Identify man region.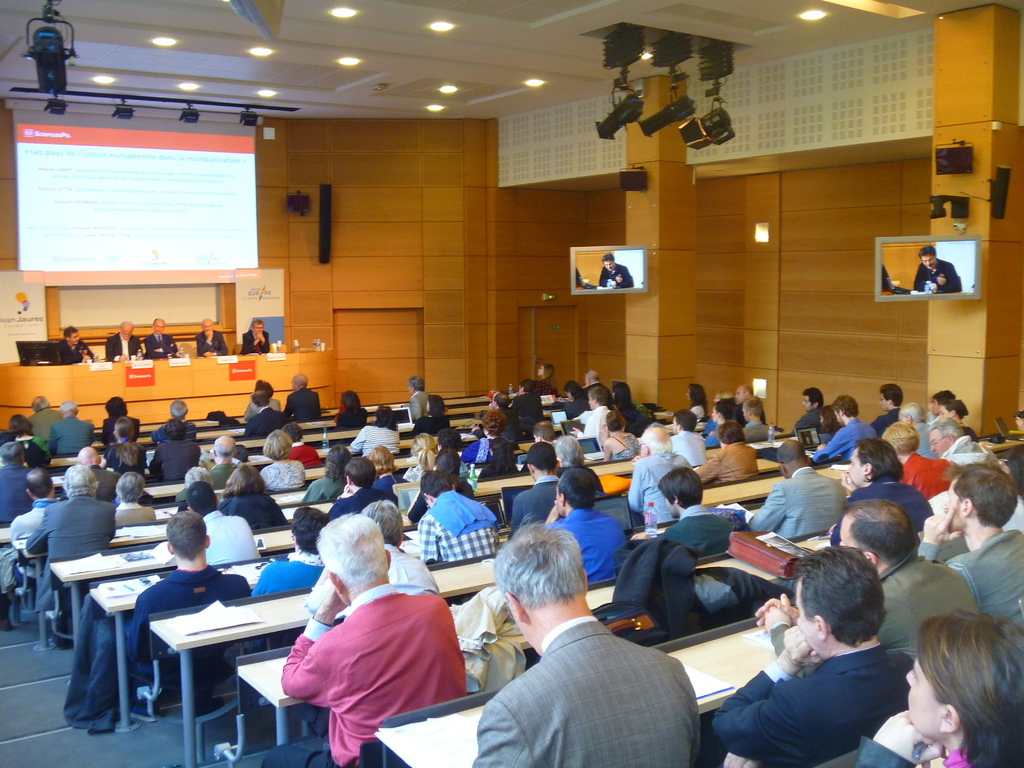
Region: rect(403, 374, 429, 421).
